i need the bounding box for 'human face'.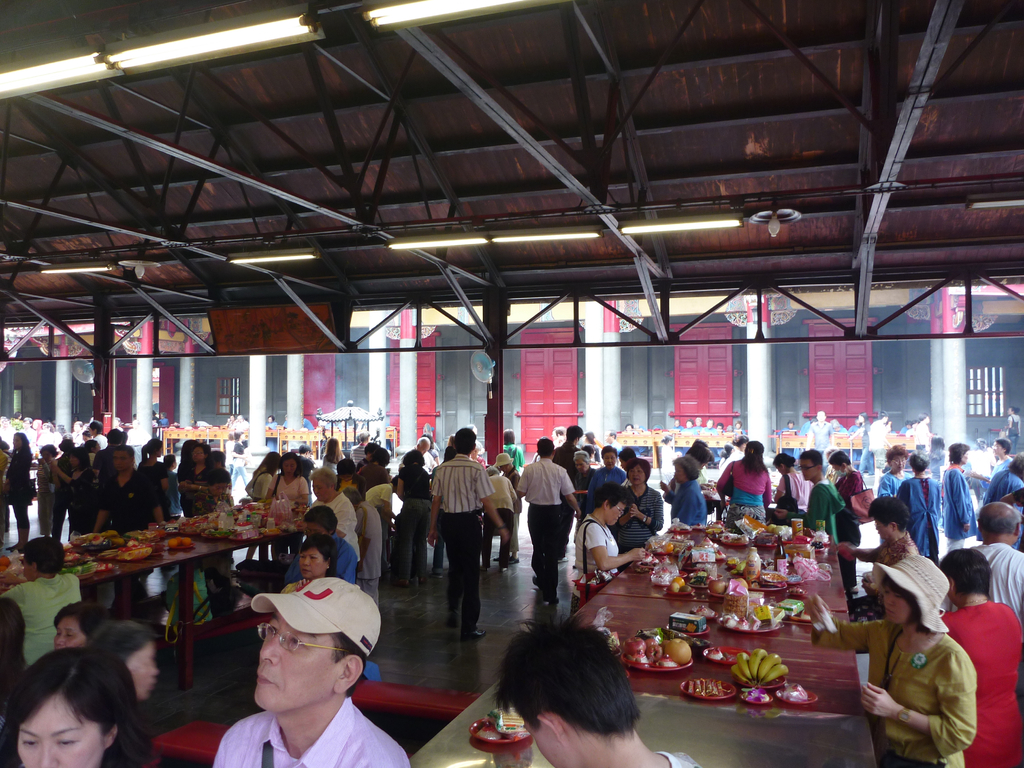
Here it is: [121, 633, 161, 698].
